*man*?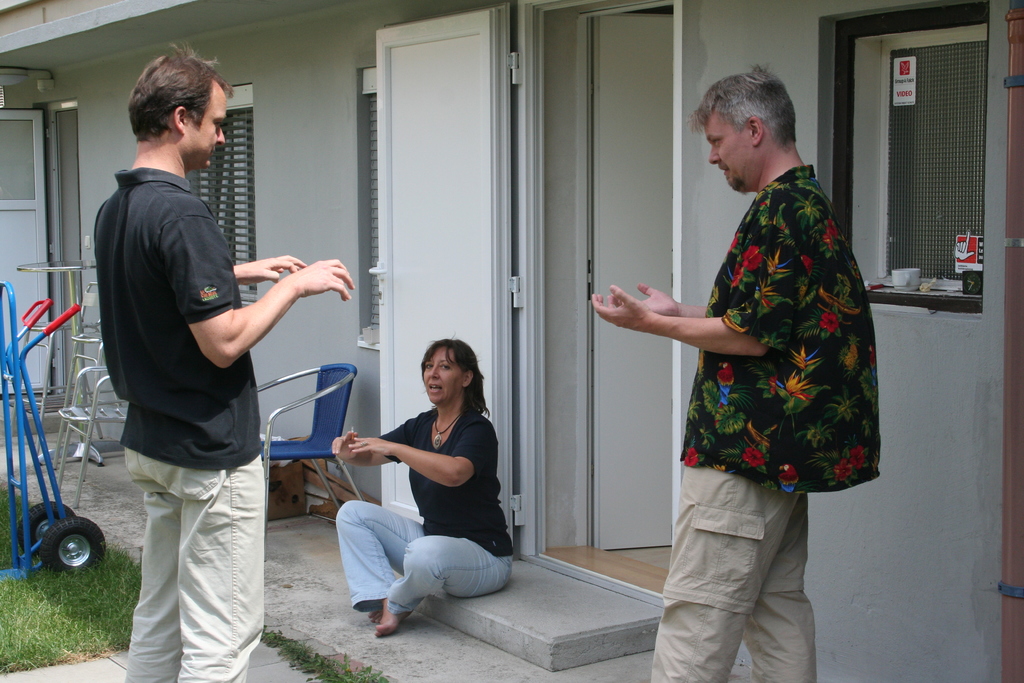
bbox=[585, 62, 891, 682]
